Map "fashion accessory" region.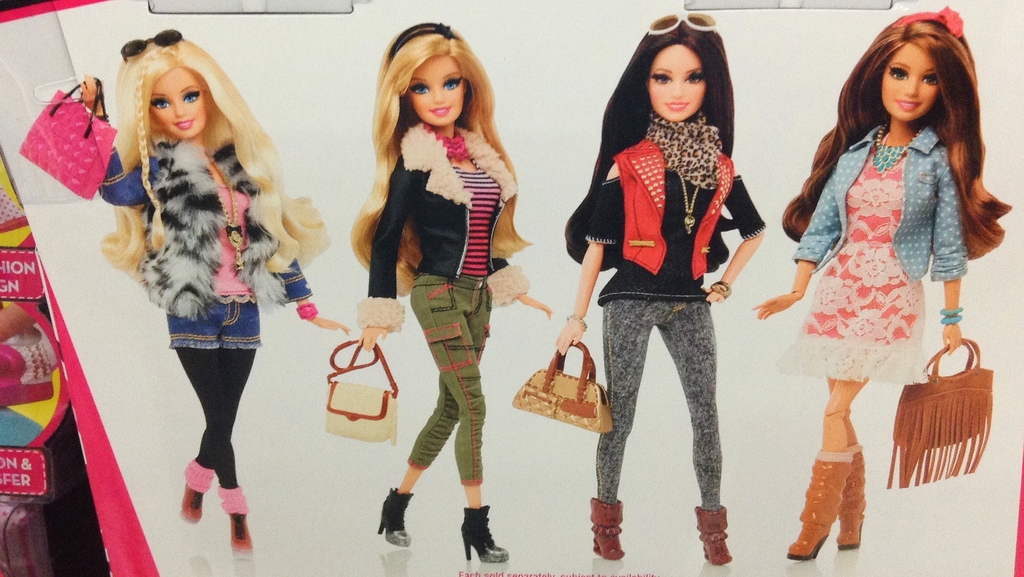
Mapped to bbox=(388, 21, 457, 54).
